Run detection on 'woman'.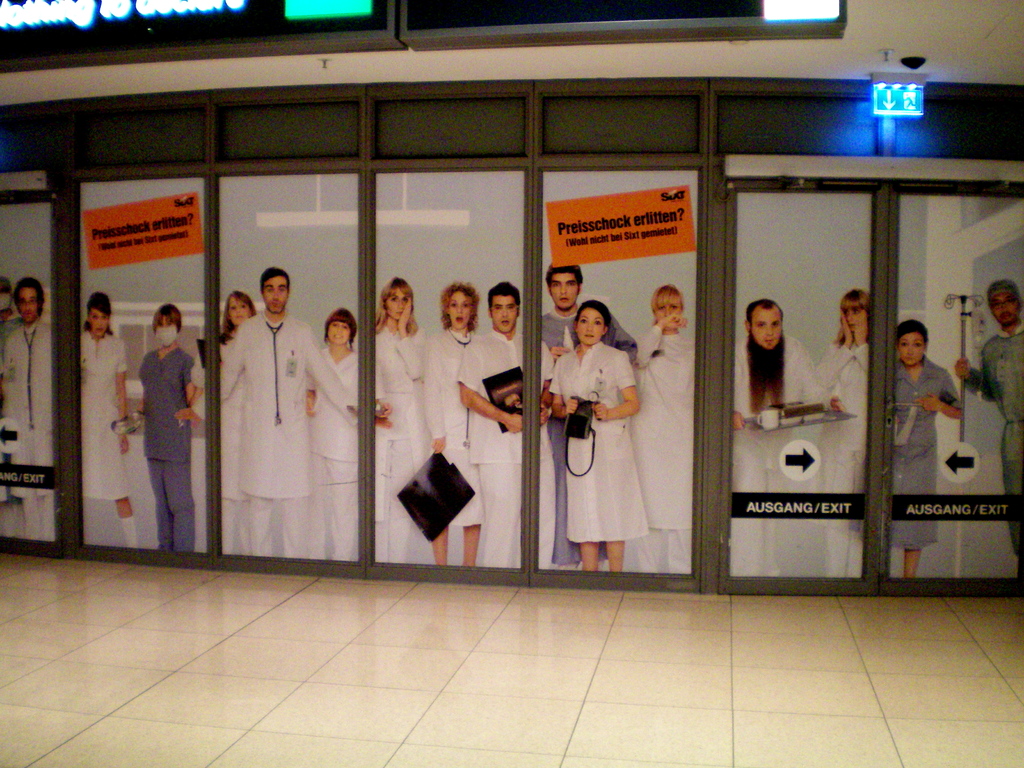
Result: bbox=(892, 317, 964, 569).
